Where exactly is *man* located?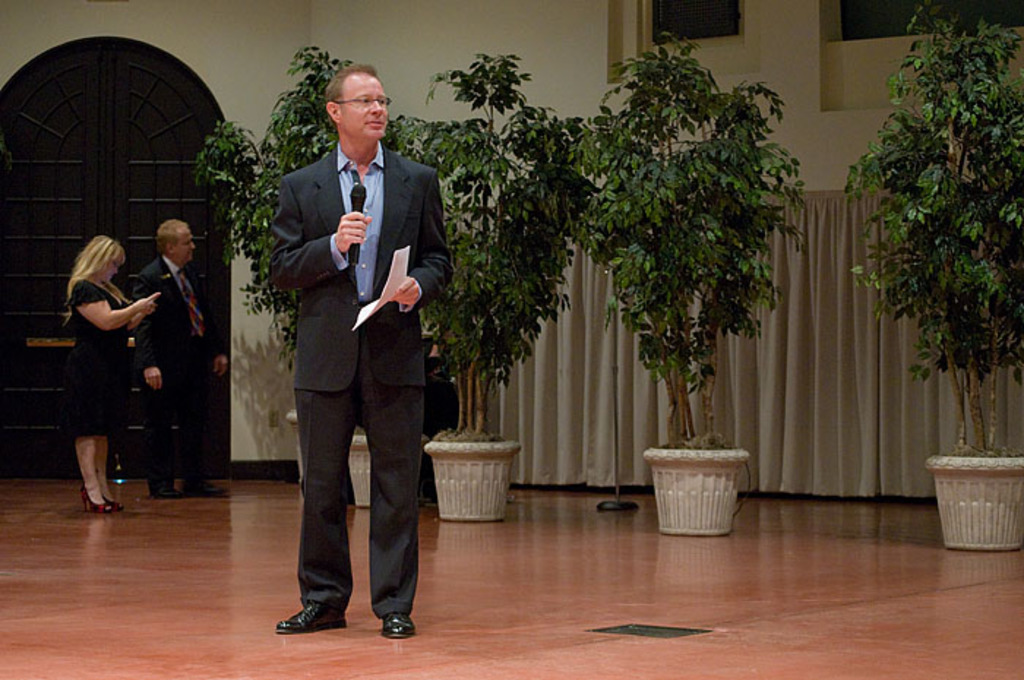
Its bounding box is [257,63,459,636].
